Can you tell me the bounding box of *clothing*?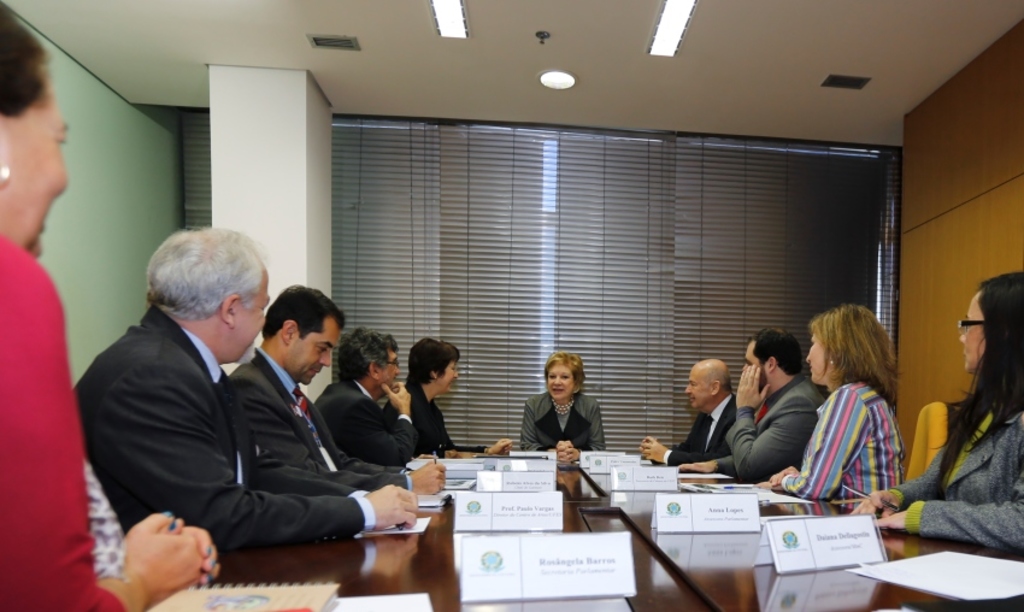
l=0, t=230, r=129, b=611.
